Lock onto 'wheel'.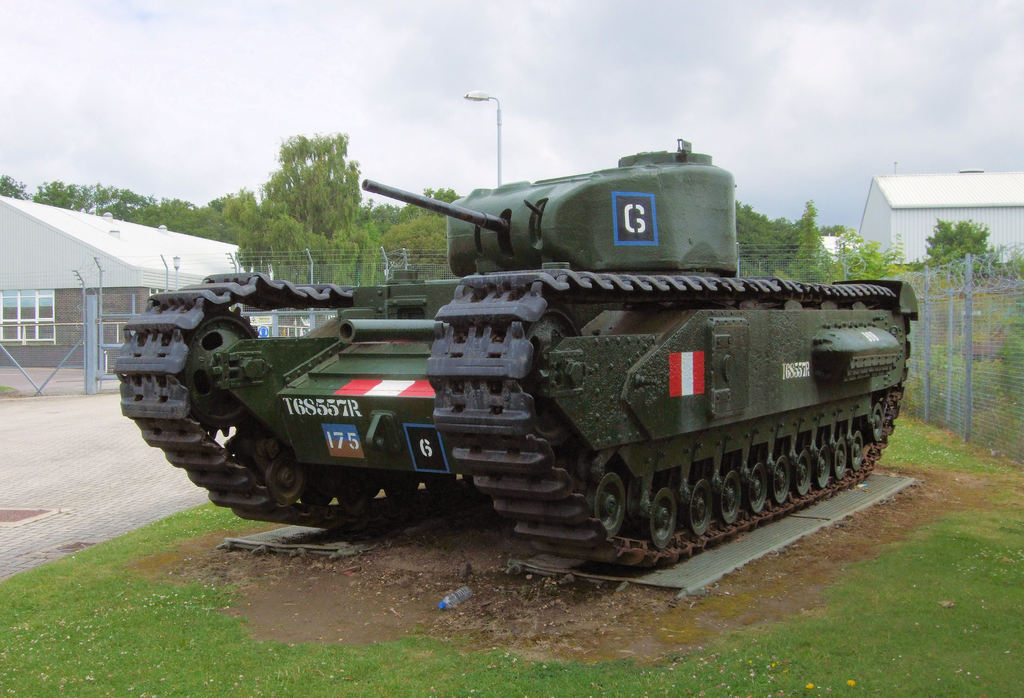
Locked: (x1=718, y1=468, x2=742, y2=526).
